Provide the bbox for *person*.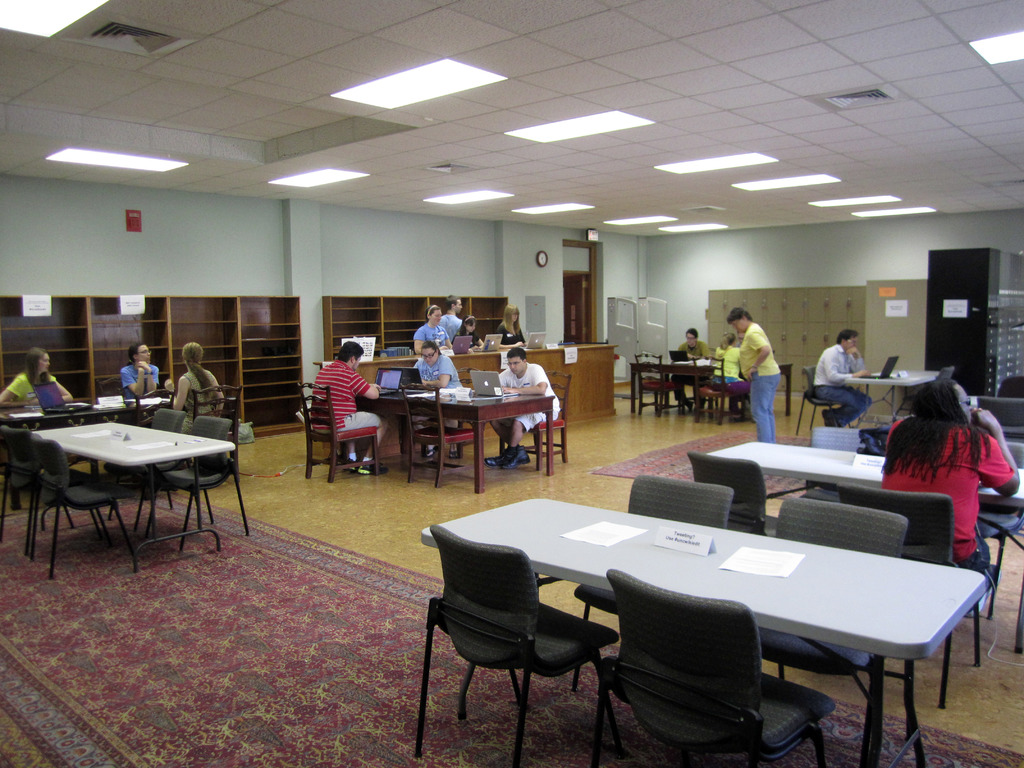
x1=493, y1=301, x2=525, y2=346.
